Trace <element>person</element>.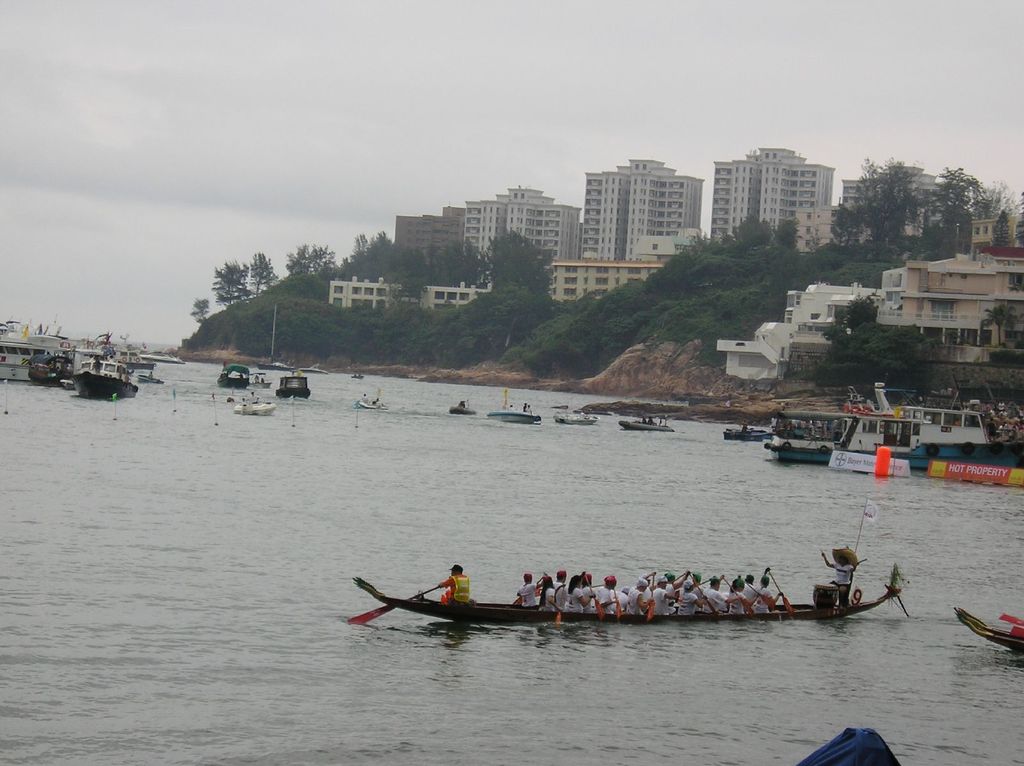
Traced to (440, 561, 469, 601).
